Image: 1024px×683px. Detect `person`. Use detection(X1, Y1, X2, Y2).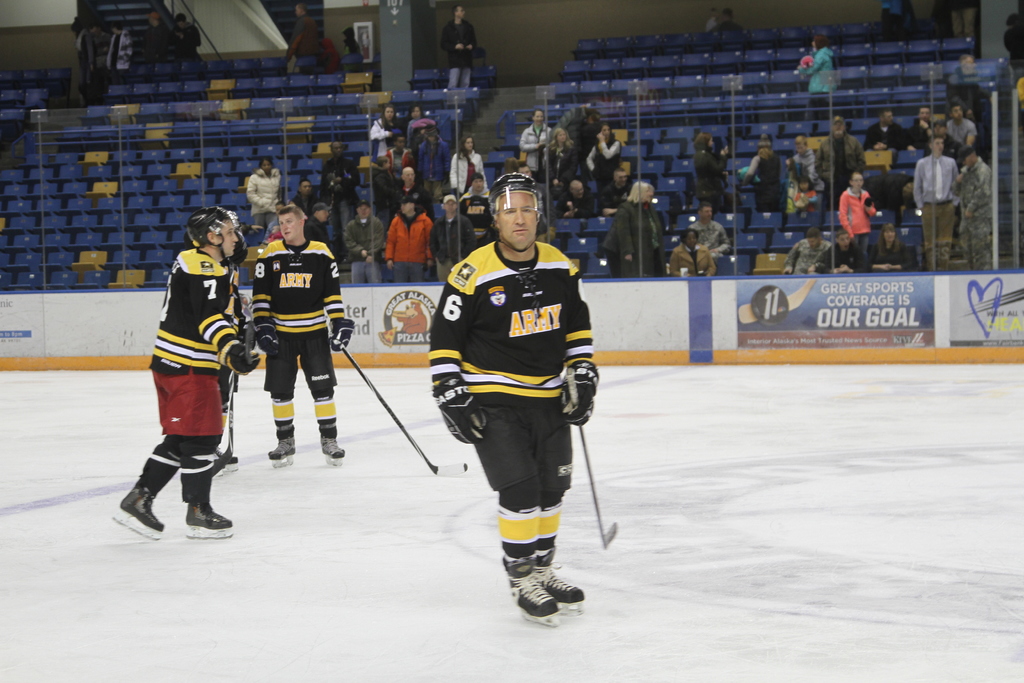
detection(444, 0, 482, 97).
